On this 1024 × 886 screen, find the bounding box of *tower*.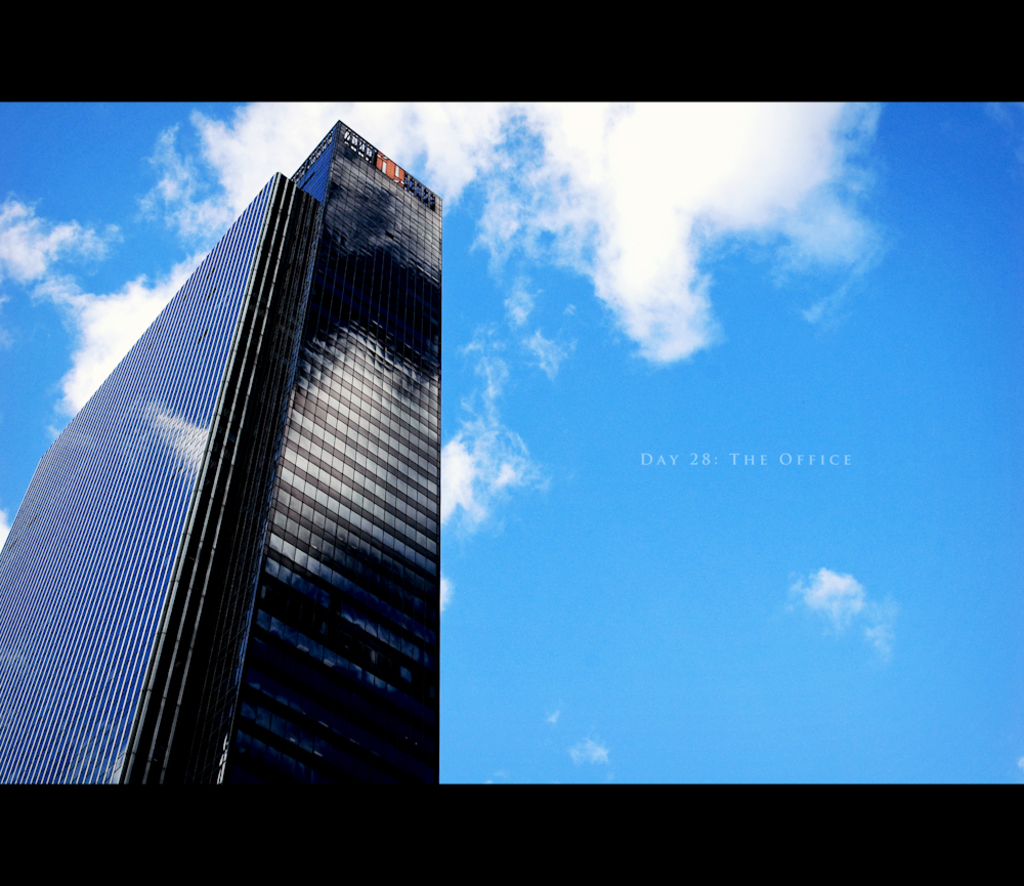
Bounding box: [0, 116, 450, 788].
